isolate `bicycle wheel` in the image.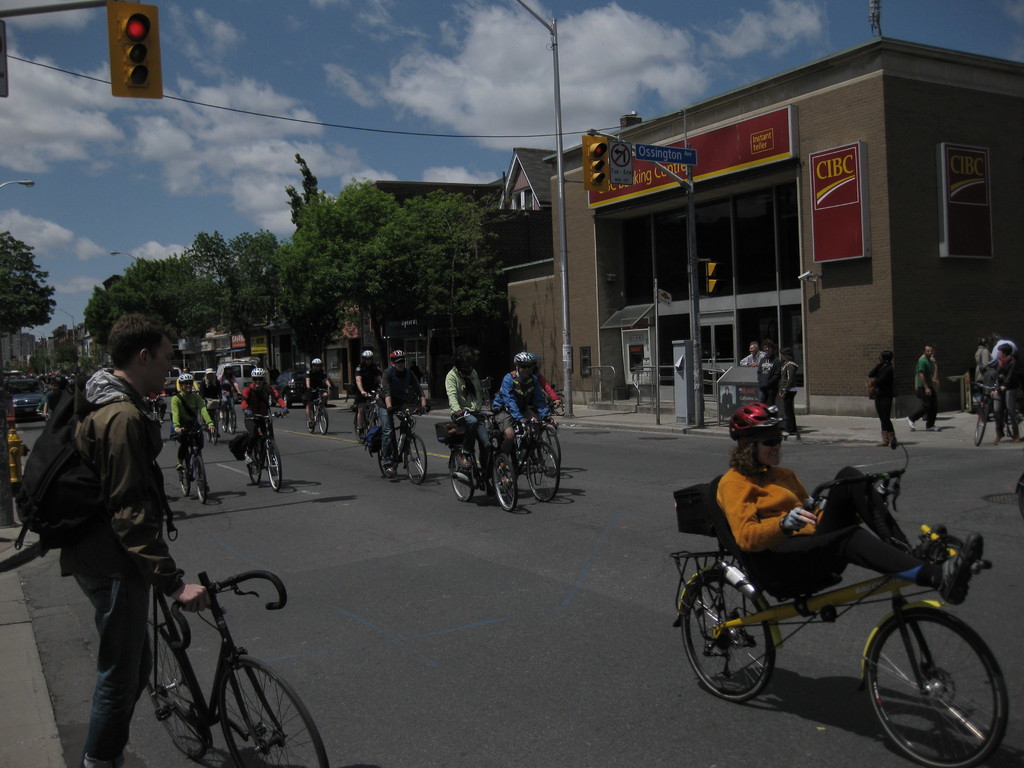
Isolated region: {"left": 529, "top": 419, "right": 563, "bottom": 472}.
